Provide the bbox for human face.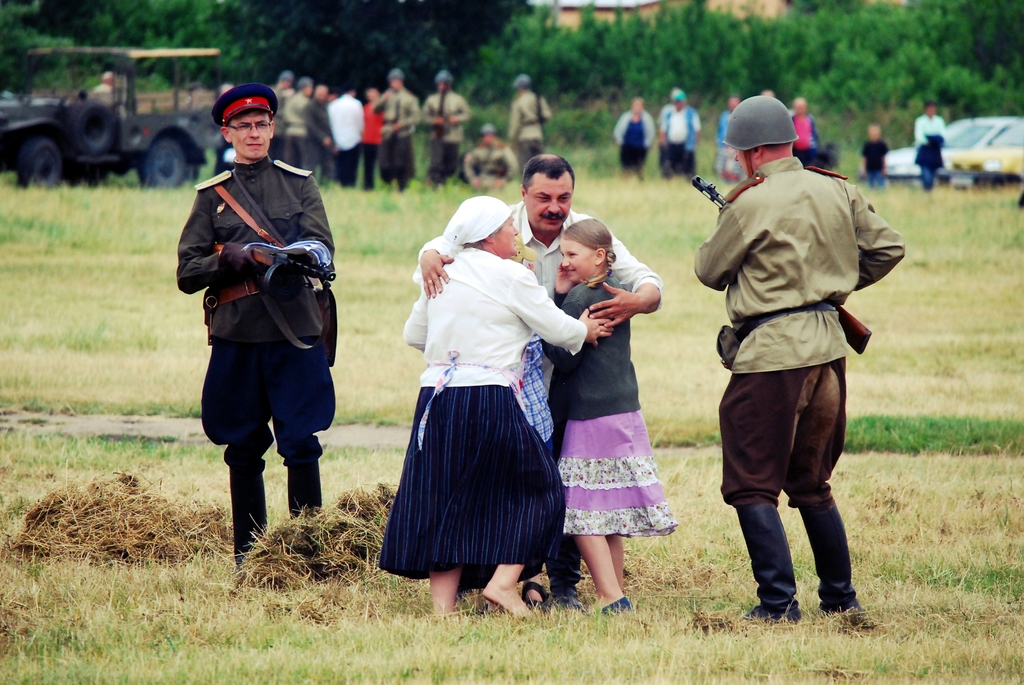
detection(490, 210, 519, 260).
